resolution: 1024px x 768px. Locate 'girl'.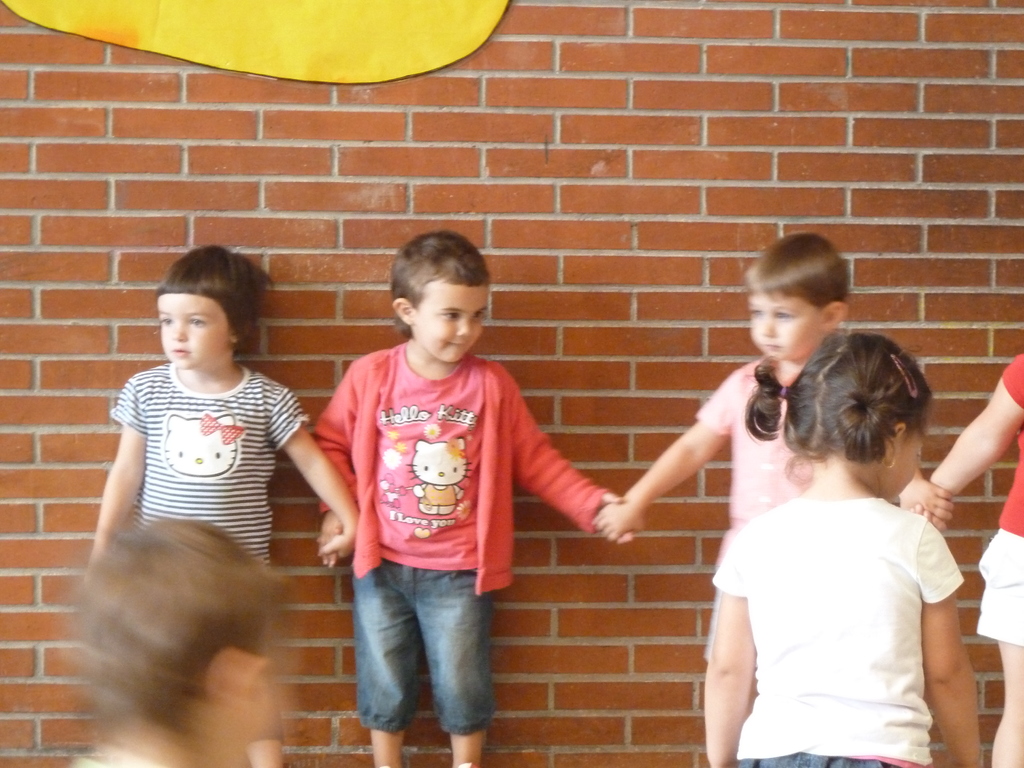
920:340:1023:767.
